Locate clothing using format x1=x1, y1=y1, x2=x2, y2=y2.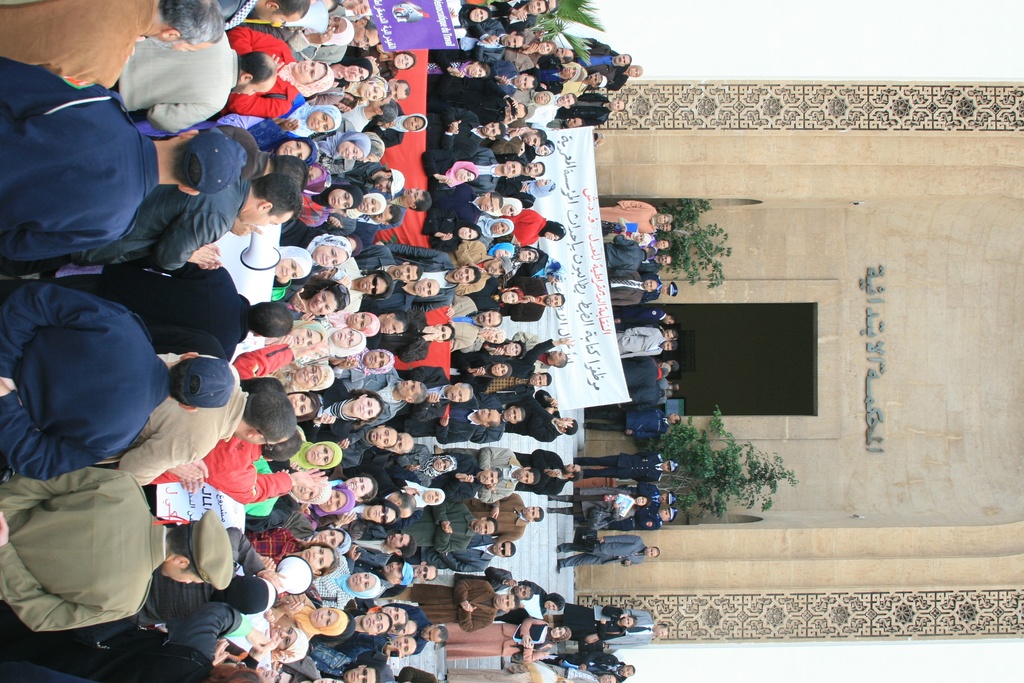
x1=229, y1=108, x2=294, y2=144.
